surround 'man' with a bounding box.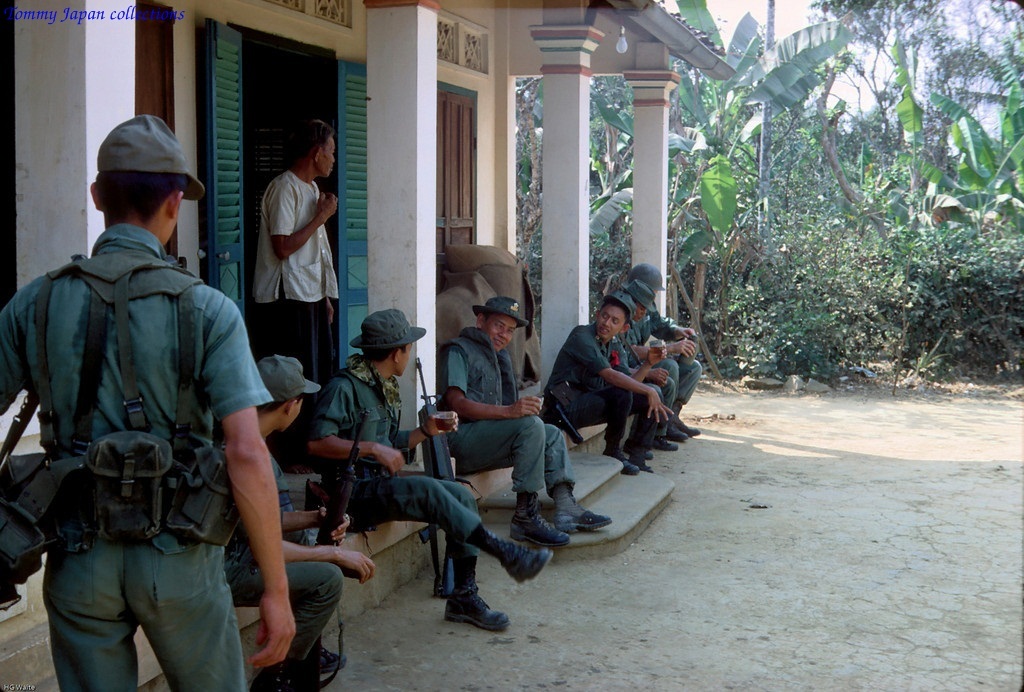
pyautogui.locateOnScreen(604, 284, 690, 452).
